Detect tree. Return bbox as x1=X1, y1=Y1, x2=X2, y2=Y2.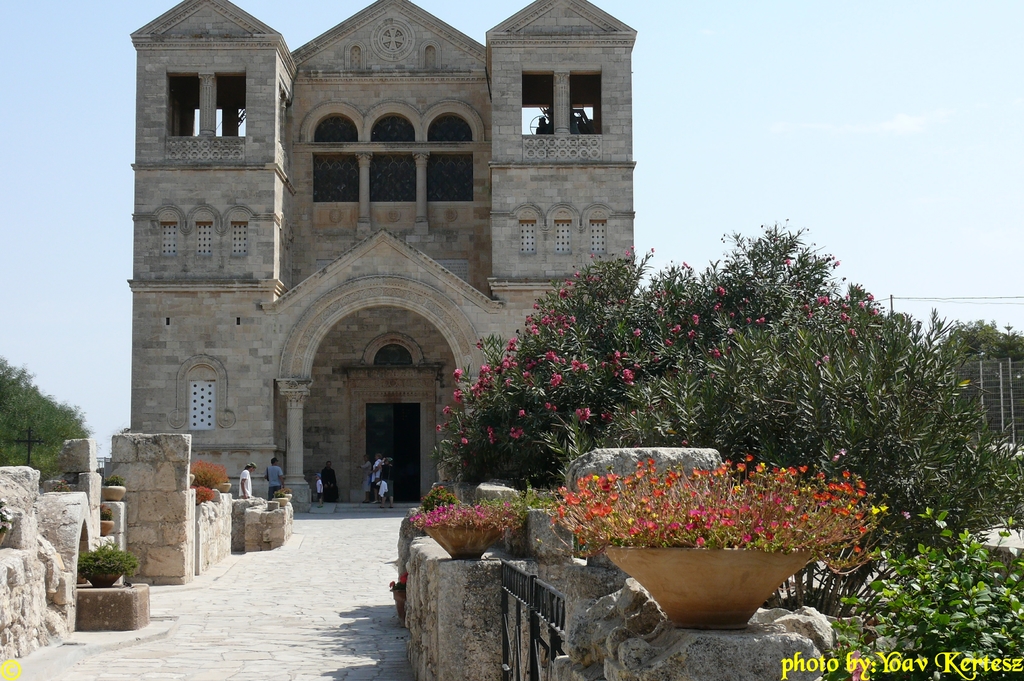
x1=74, y1=534, x2=163, y2=587.
